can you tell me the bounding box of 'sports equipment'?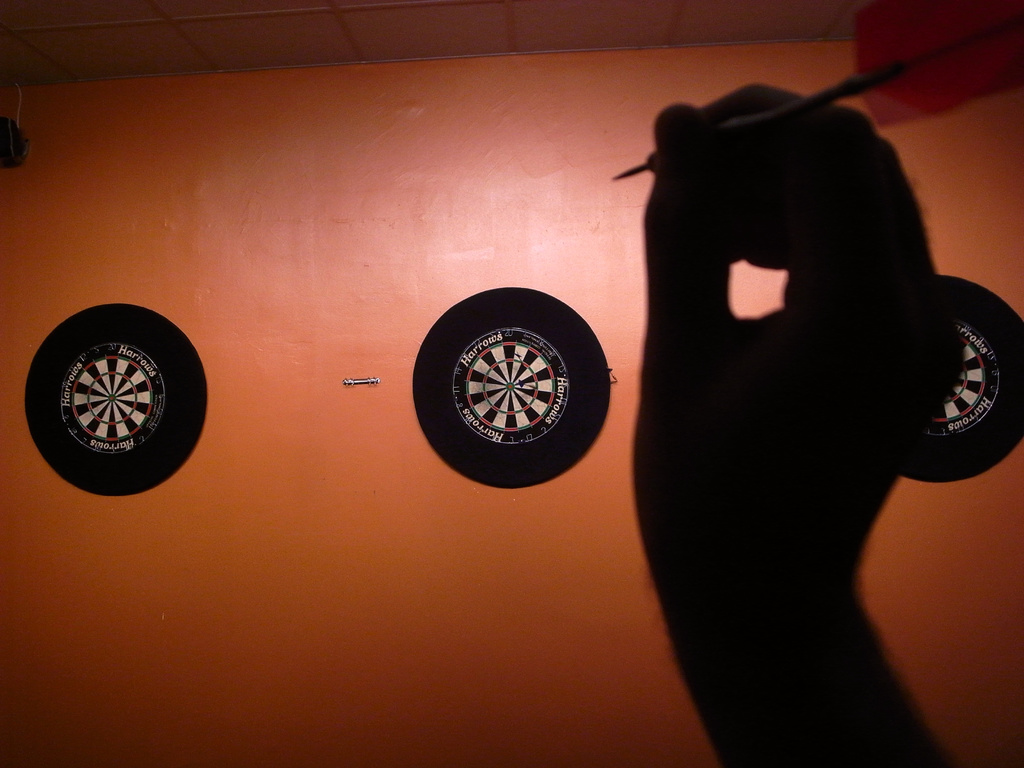
<box>895,276,1023,484</box>.
